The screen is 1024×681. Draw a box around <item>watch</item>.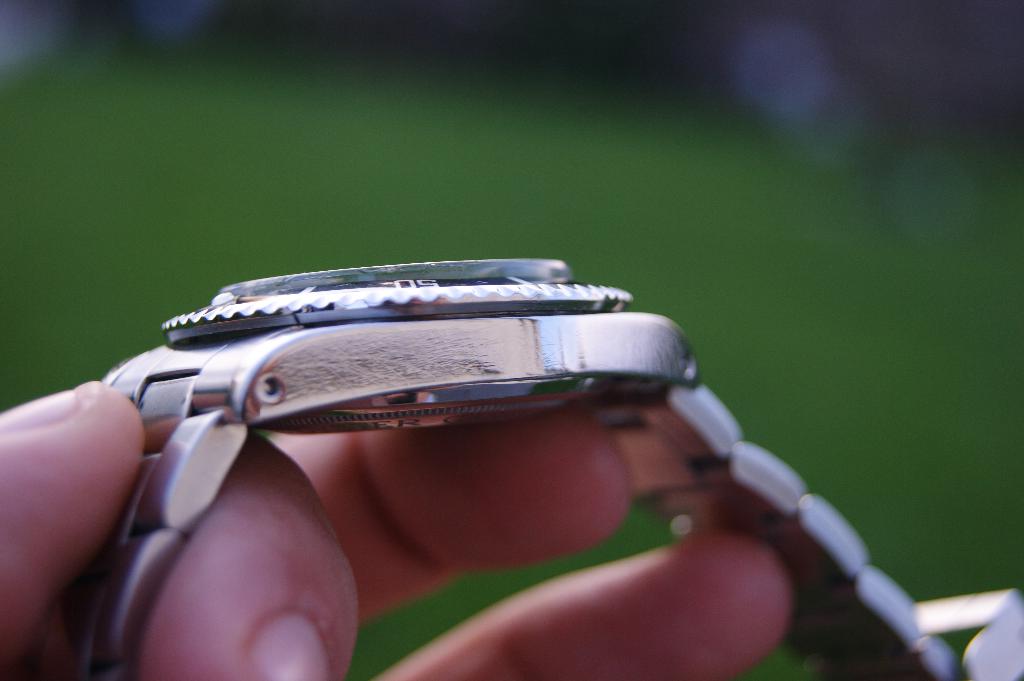
73 259 1023 678.
